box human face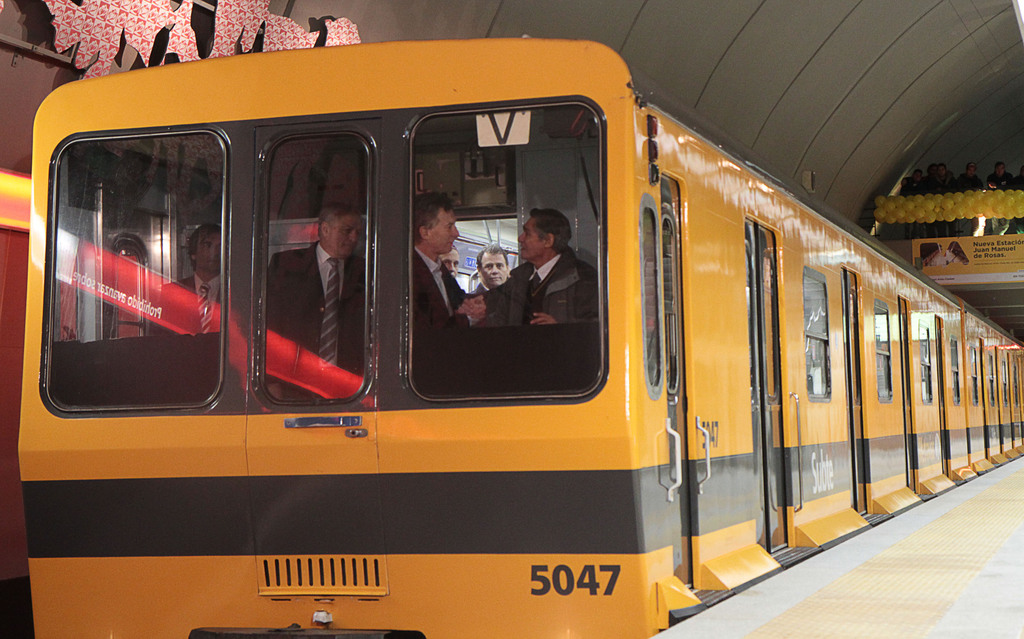
bbox=(515, 216, 543, 261)
